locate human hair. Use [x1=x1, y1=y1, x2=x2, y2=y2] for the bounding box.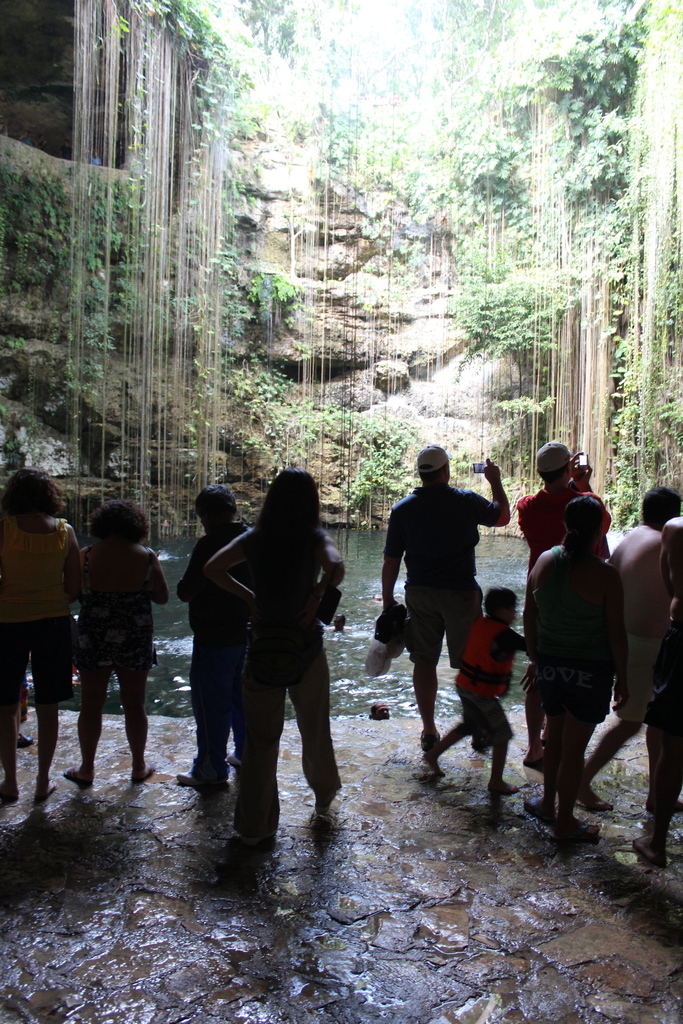
[x1=565, y1=494, x2=598, y2=550].
